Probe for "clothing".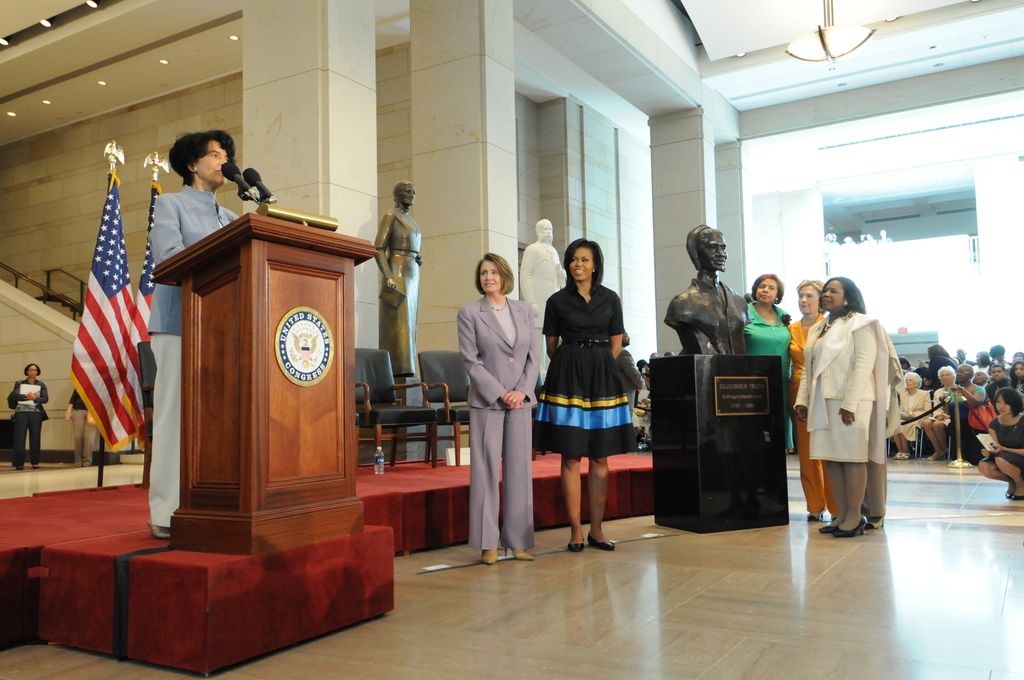
Probe result: l=947, t=384, r=985, b=439.
